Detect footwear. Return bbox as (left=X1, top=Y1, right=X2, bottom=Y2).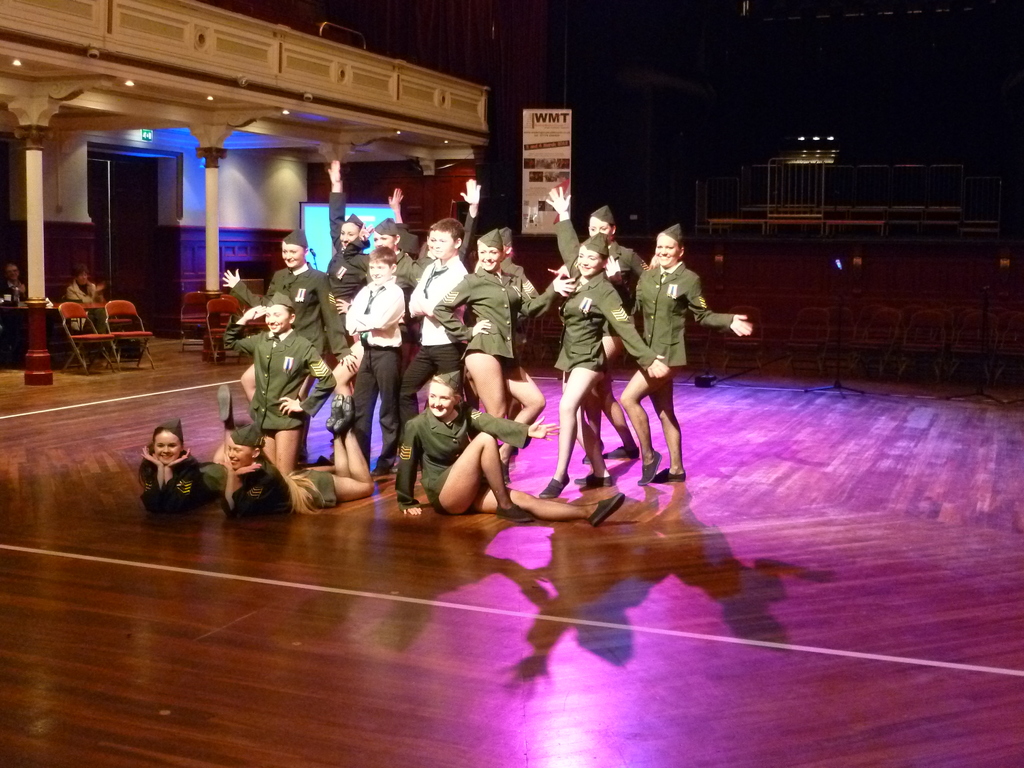
(left=595, top=437, right=631, bottom=454).
